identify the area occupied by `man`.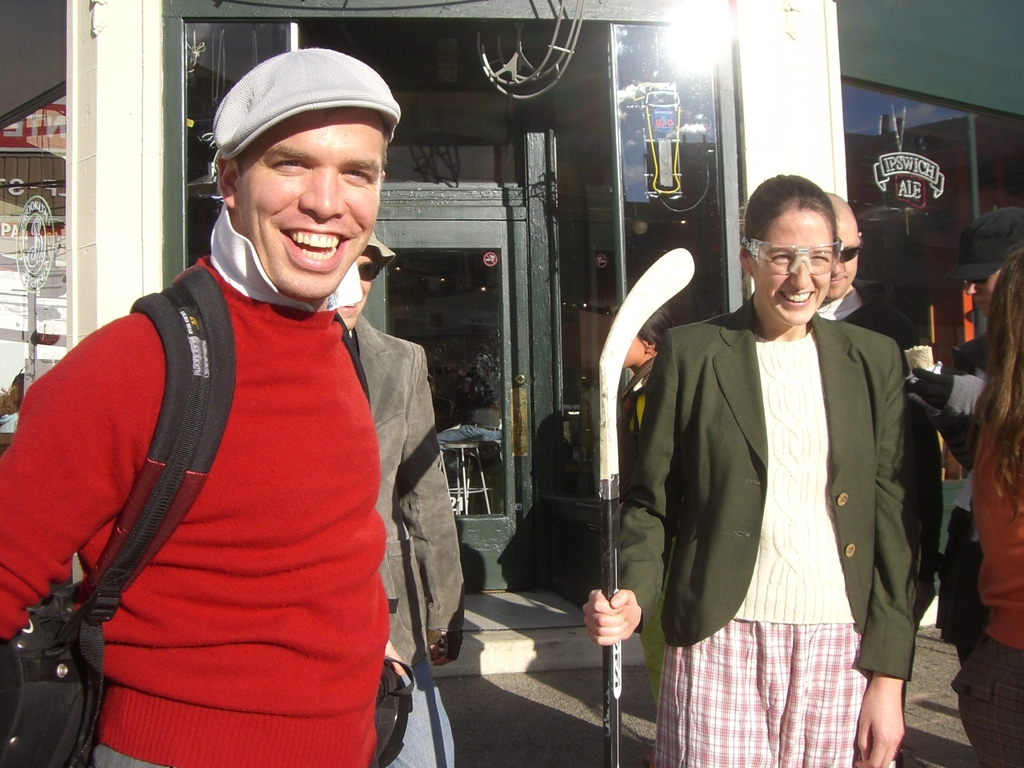
Area: x1=19, y1=58, x2=483, y2=762.
